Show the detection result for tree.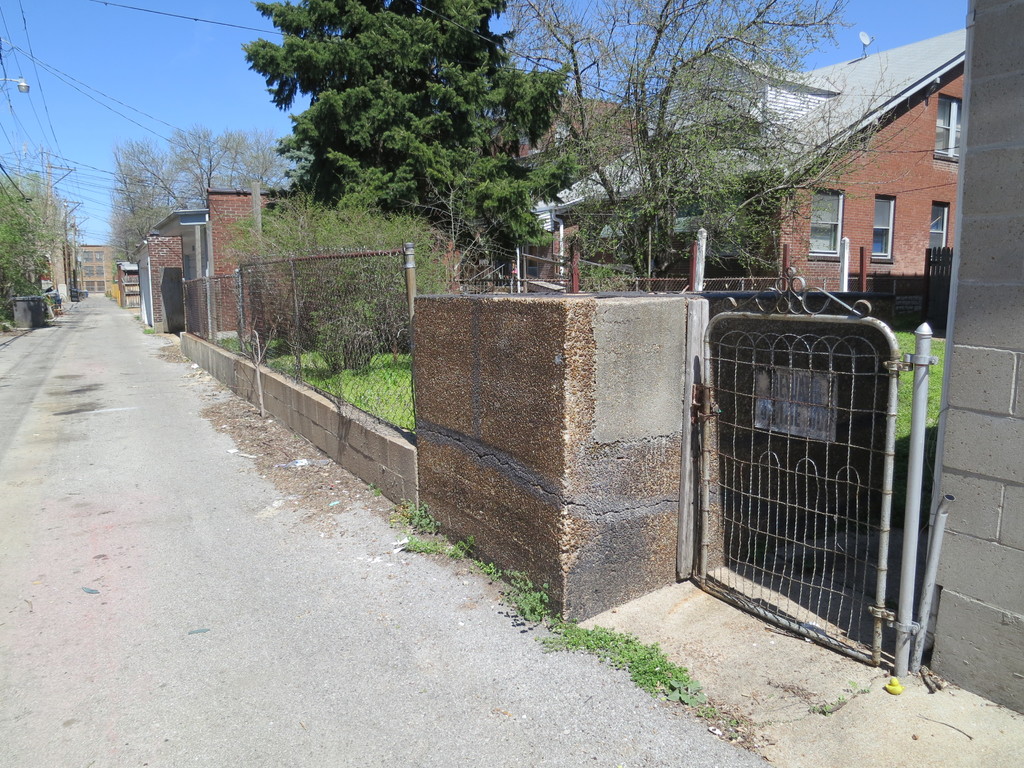
[left=496, top=0, right=935, bottom=290].
